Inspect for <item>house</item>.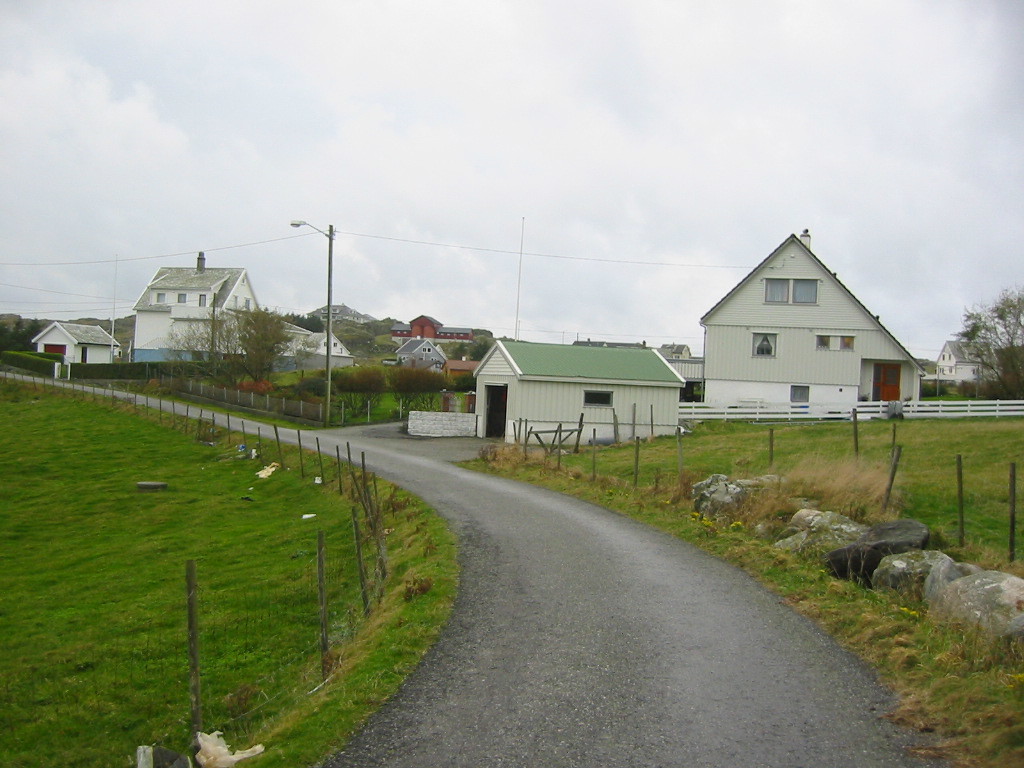
Inspection: (left=270, top=315, right=354, bottom=376).
